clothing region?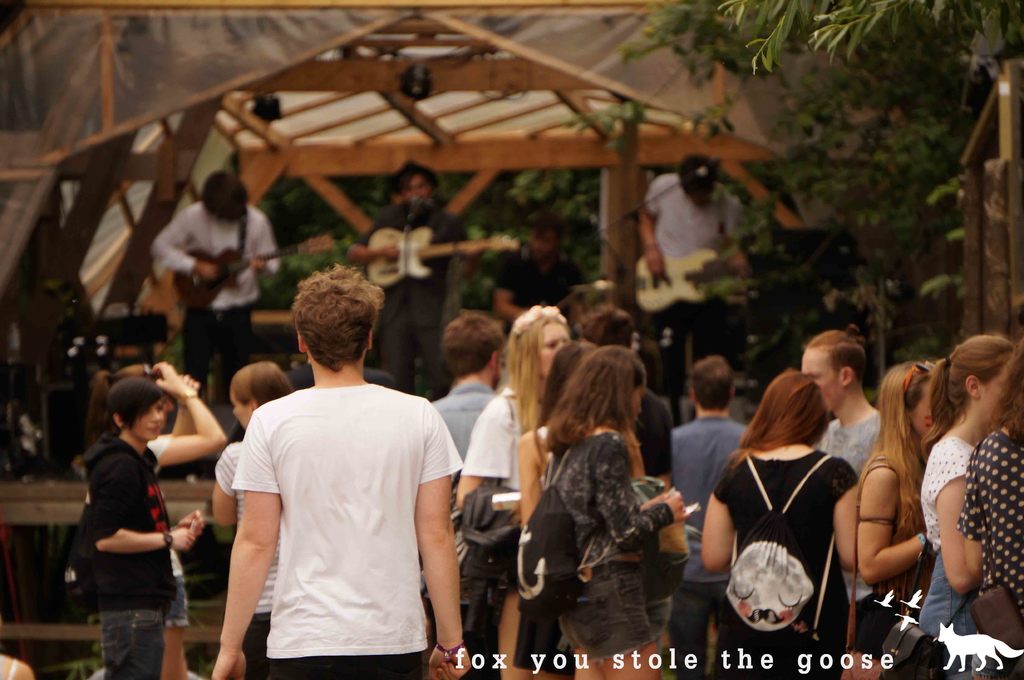
crop(908, 429, 987, 679)
